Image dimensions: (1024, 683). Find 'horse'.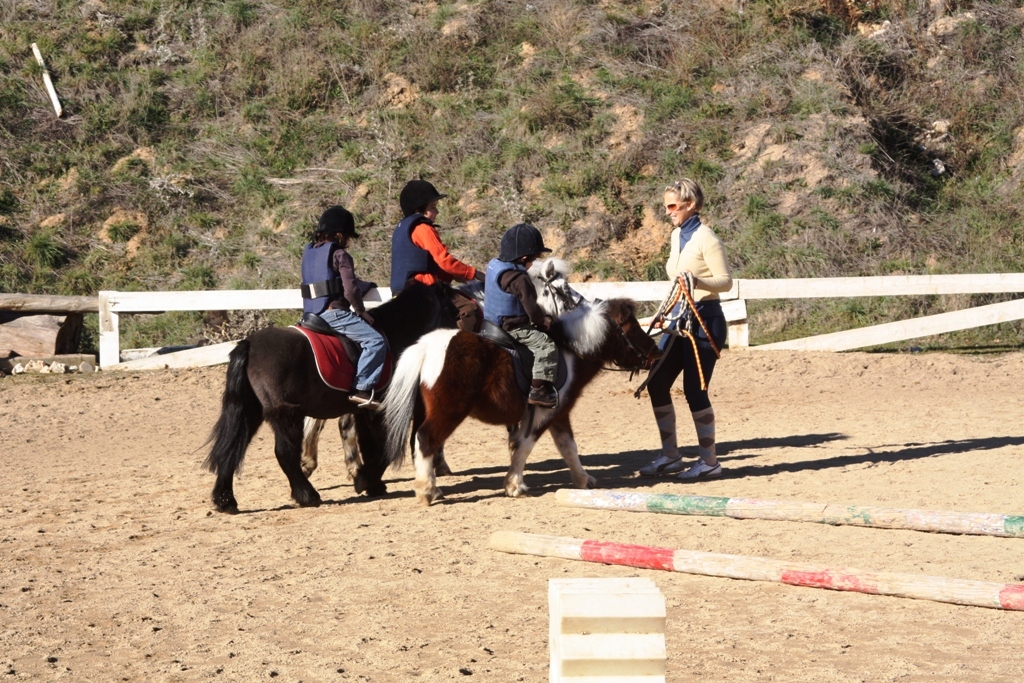
locate(448, 257, 590, 324).
